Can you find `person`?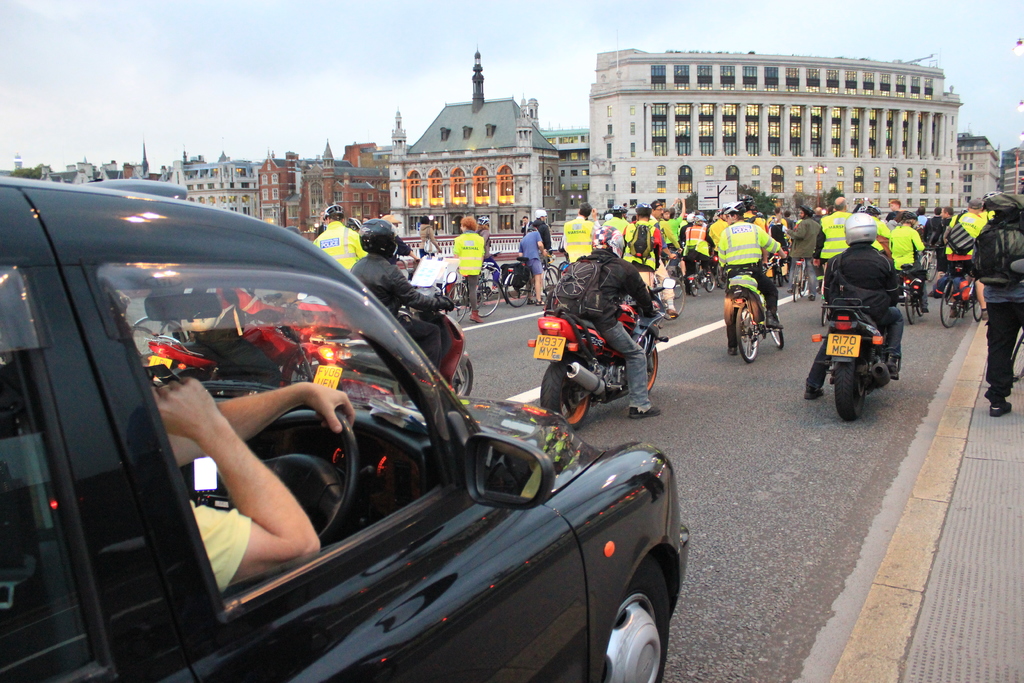
Yes, bounding box: x1=800 y1=215 x2=896 y2=402.
